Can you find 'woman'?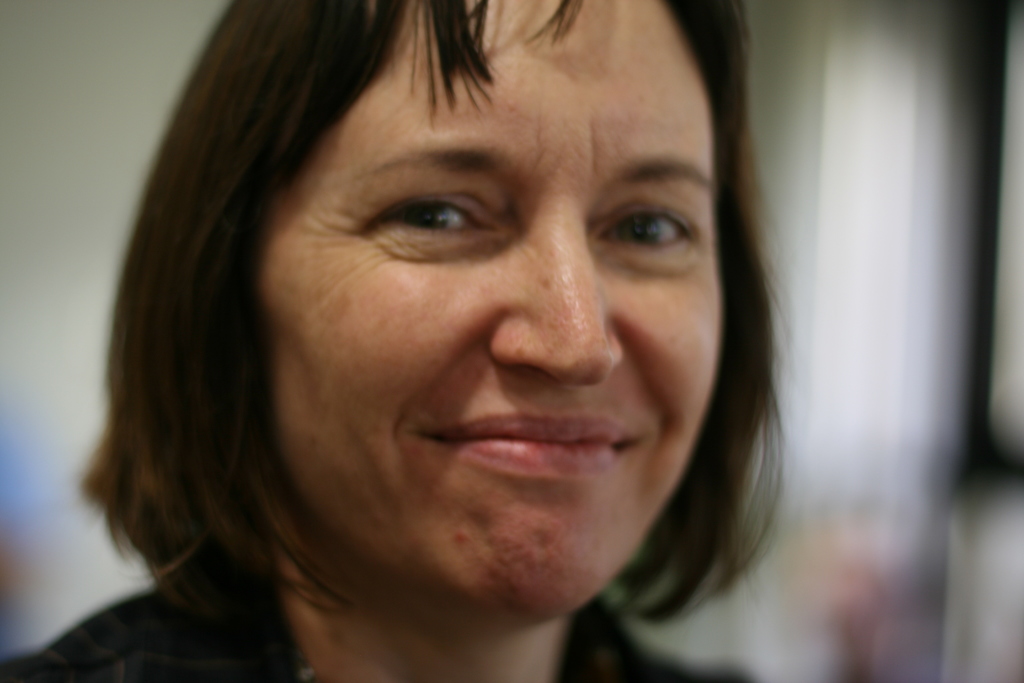
Yes, bounding box: select_region(0, 0, 767, 682).
